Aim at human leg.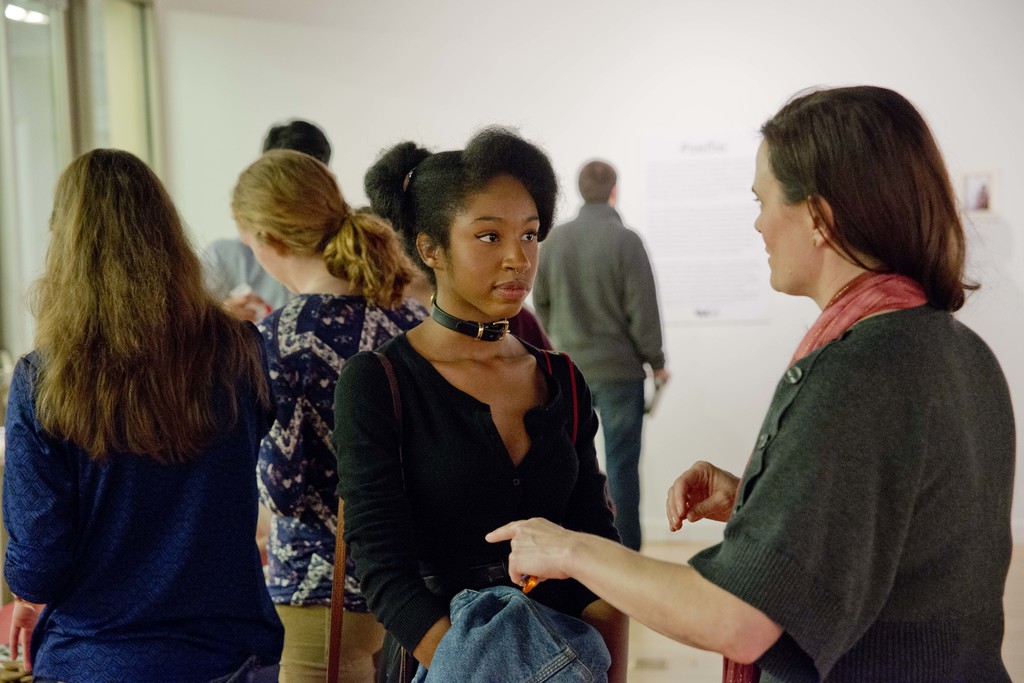
Aimed at x1=597, y1=376, x2=643, y2=550.
